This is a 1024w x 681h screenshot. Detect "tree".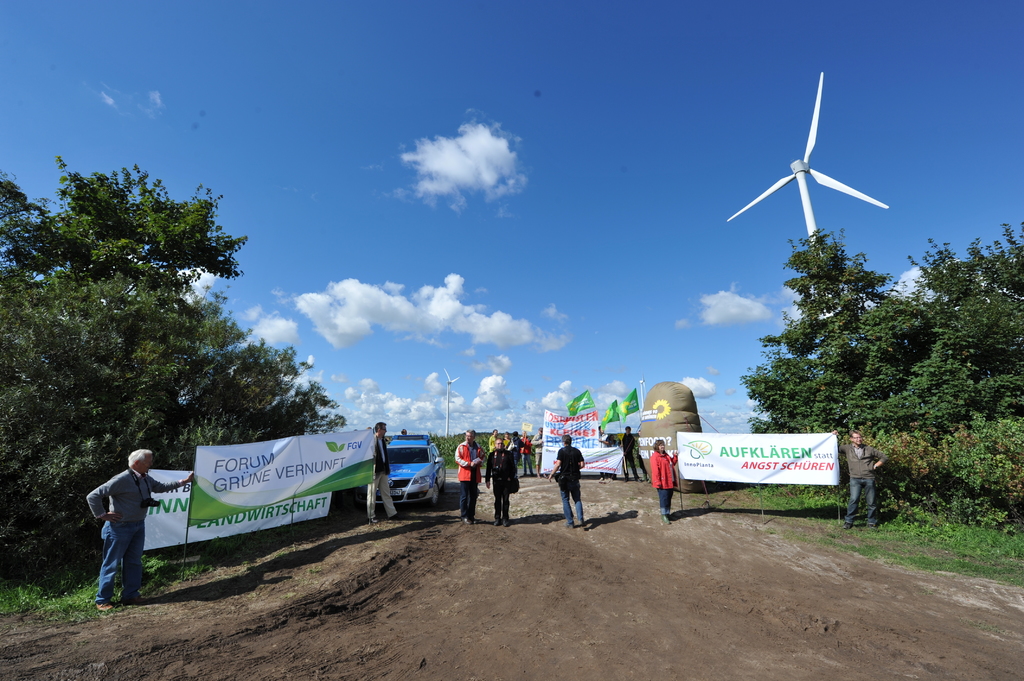
region(0, 153, 357, 577).
